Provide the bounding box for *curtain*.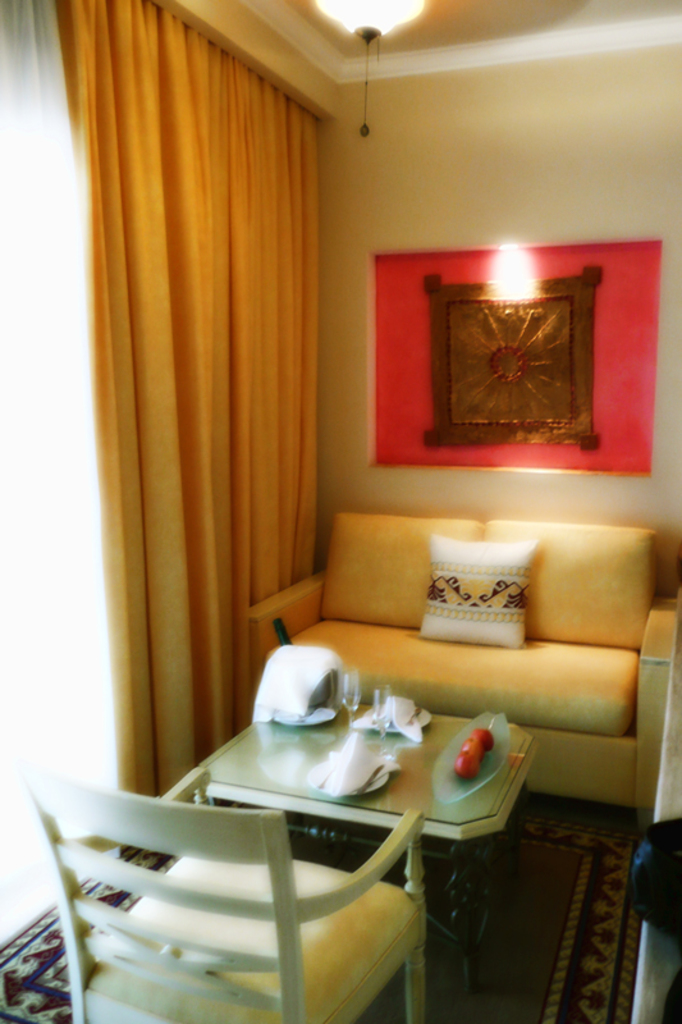
(left=111, top=0, right=449, bottom=915).
